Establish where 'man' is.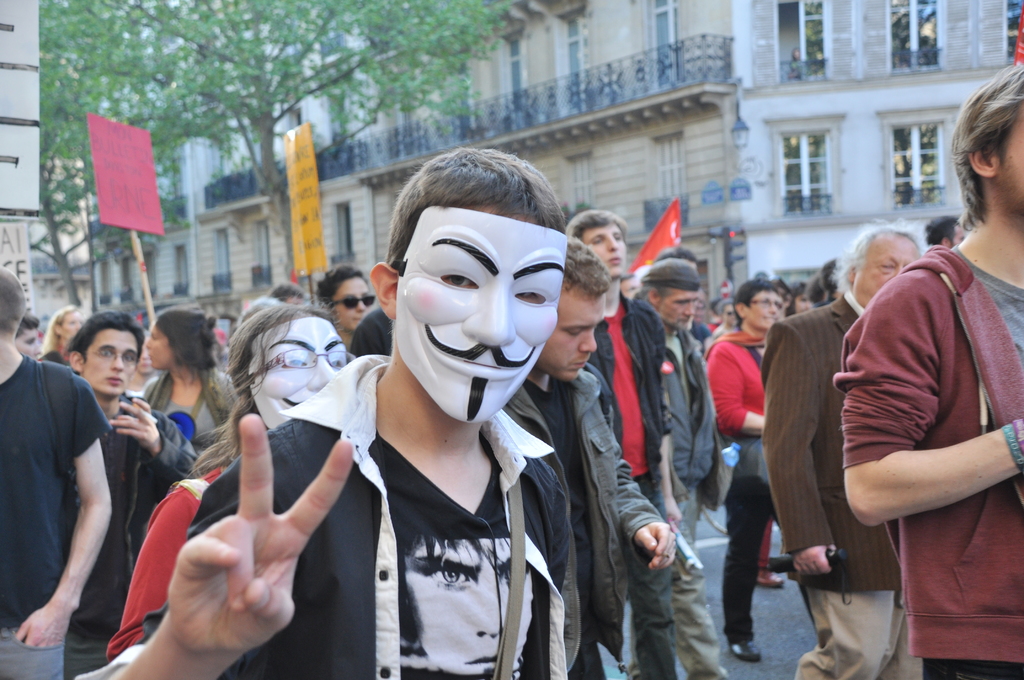
Established at x1=400 y1=537 x2=536 y2=679.
